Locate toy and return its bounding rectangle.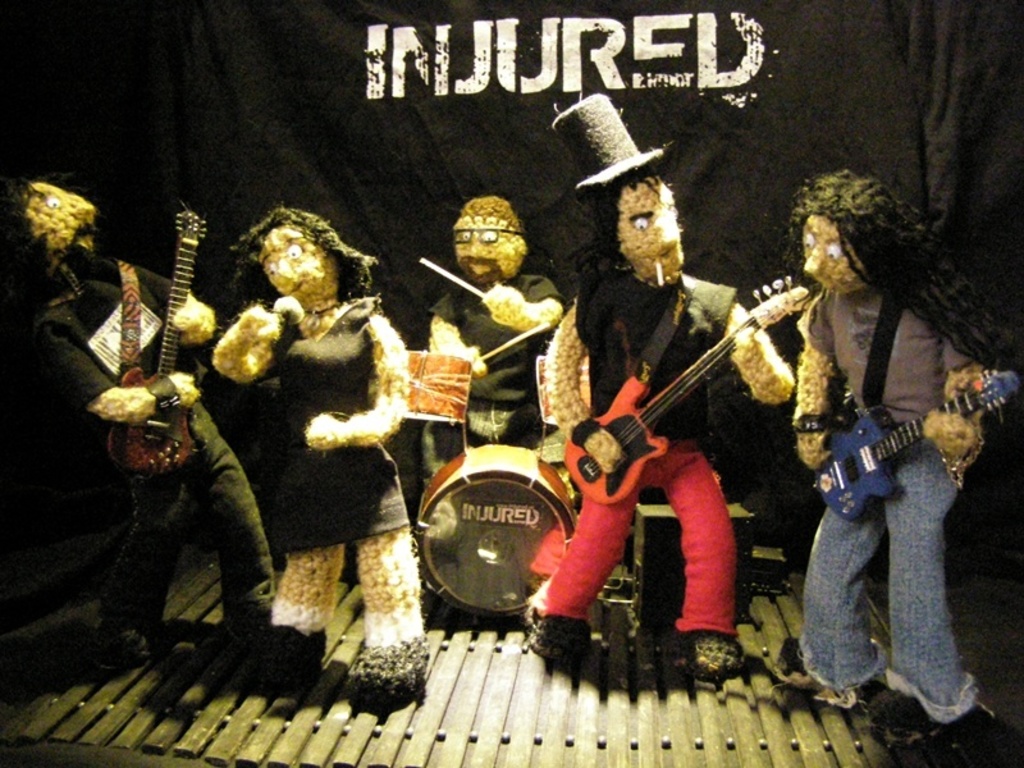
(416, 448, 572, 623).
